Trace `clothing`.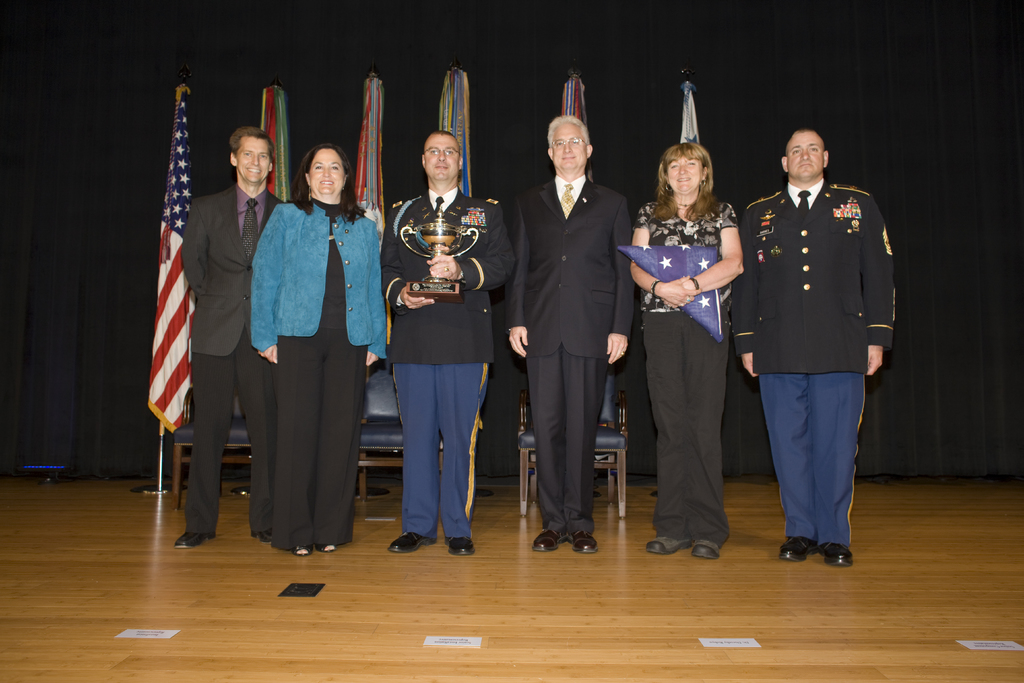
Traced to detection(633, 199, 739, 548).
